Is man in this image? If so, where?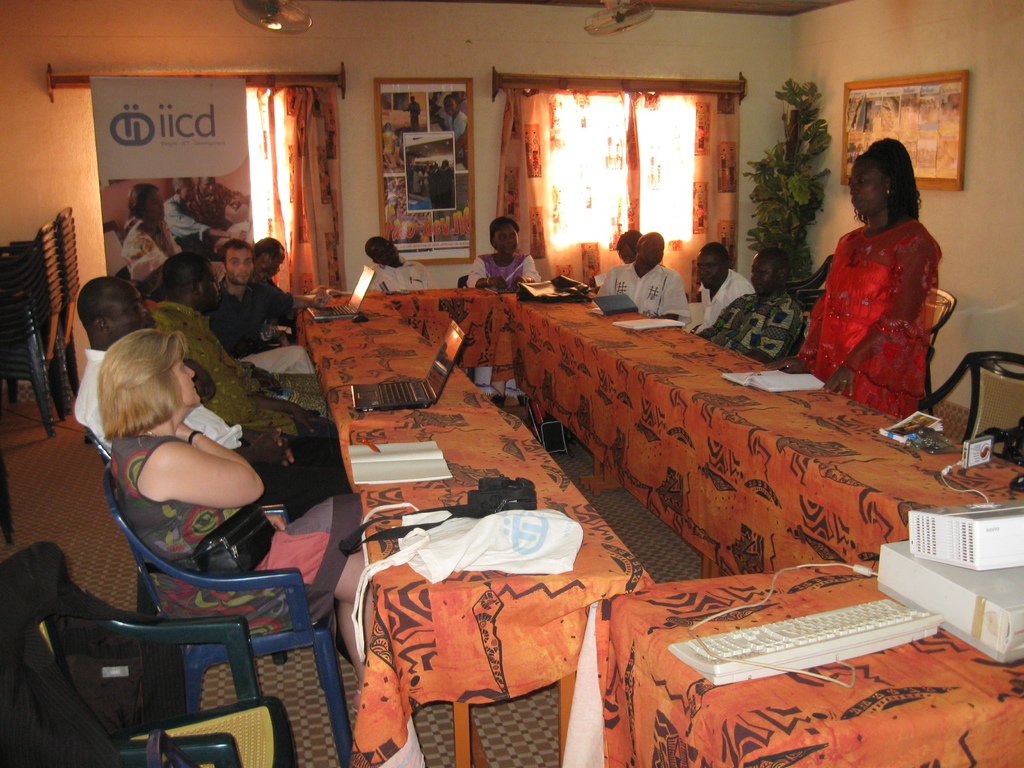
Yes, at box=[147, 250, 332, 449].
